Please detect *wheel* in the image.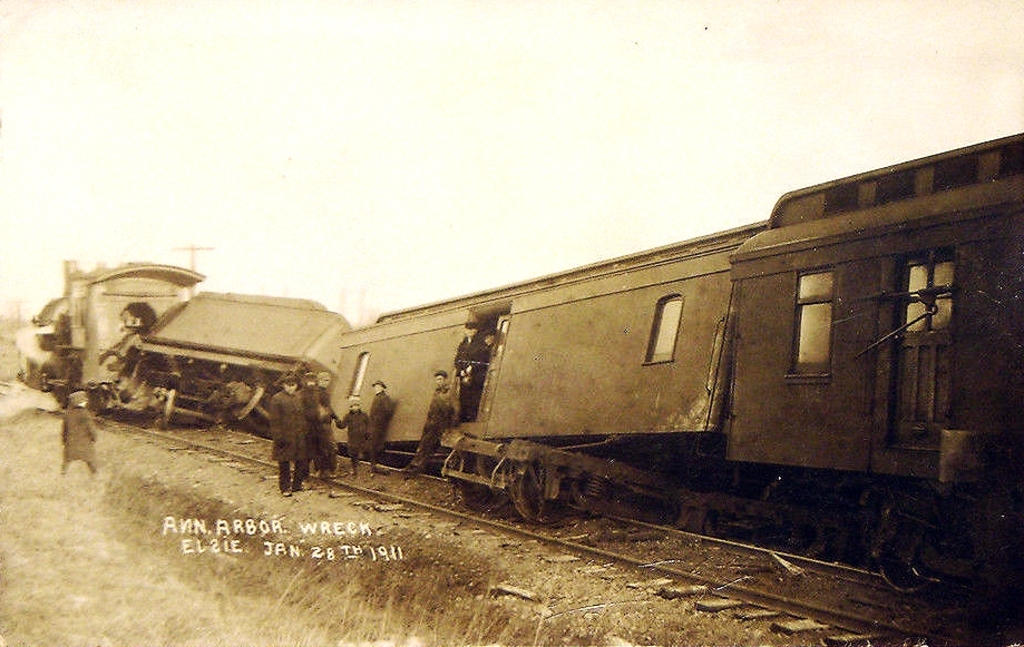
880/558/934/595.
